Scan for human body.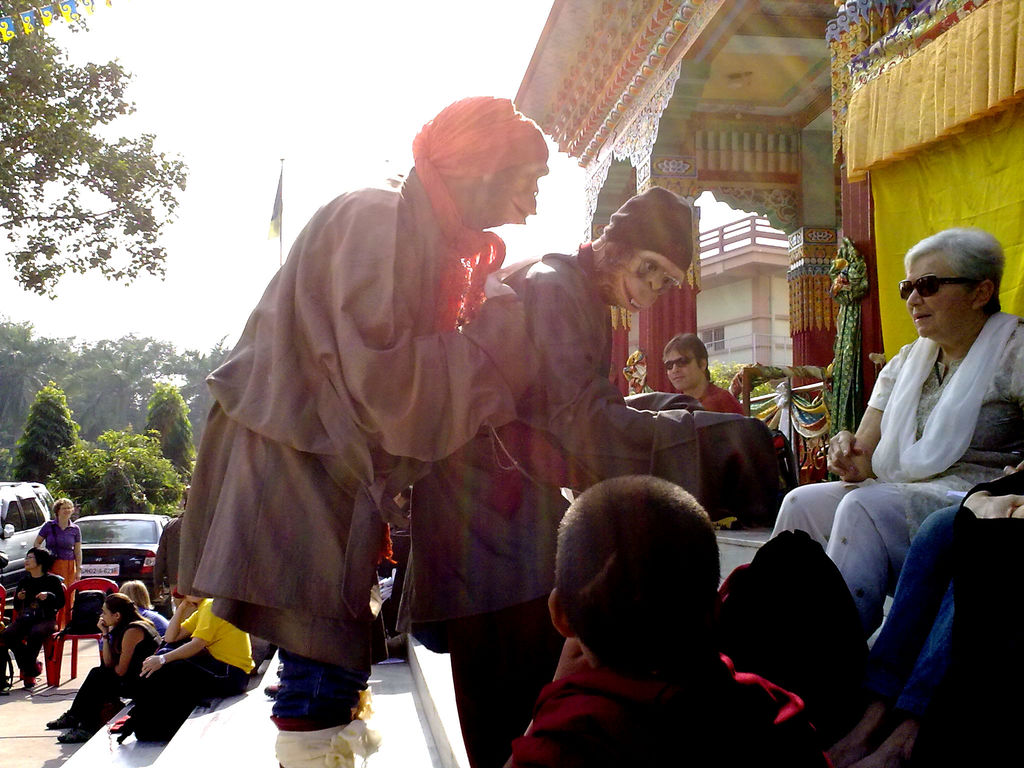
Scan result: (859, 223, 1023, 551).
